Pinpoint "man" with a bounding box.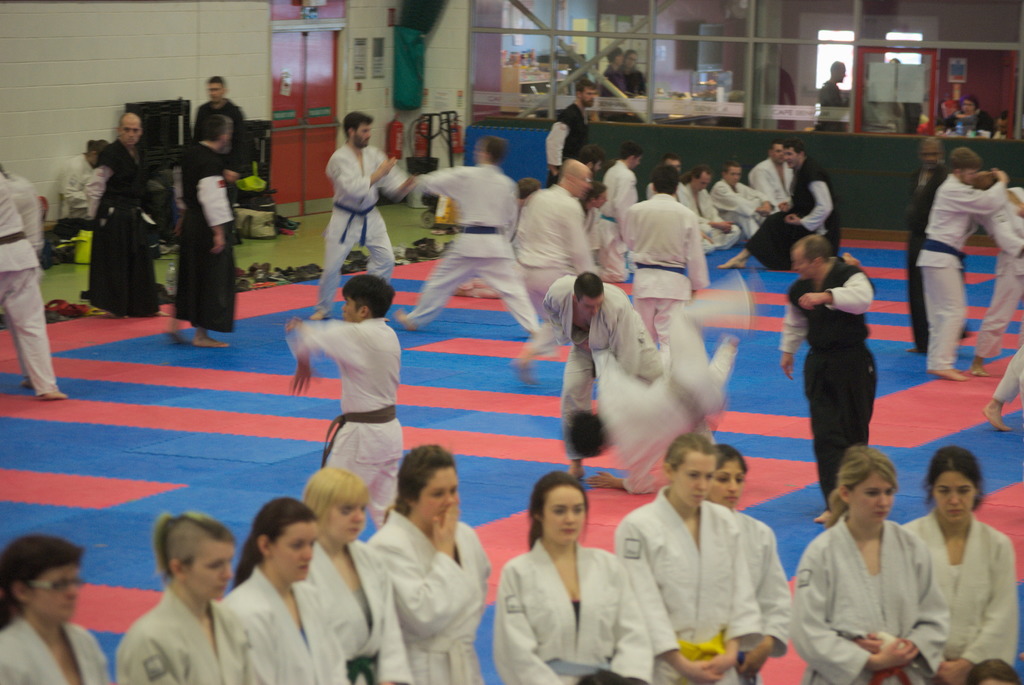
bbox=[551, 80, 600, 182].
